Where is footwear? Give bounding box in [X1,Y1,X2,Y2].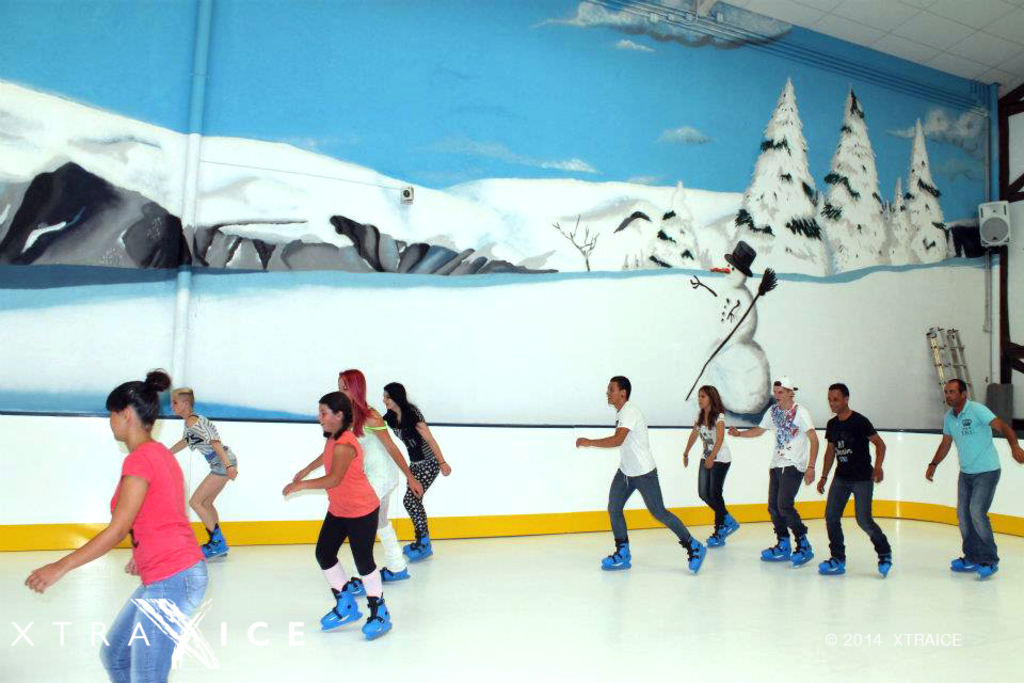
[958,553,981,571].
